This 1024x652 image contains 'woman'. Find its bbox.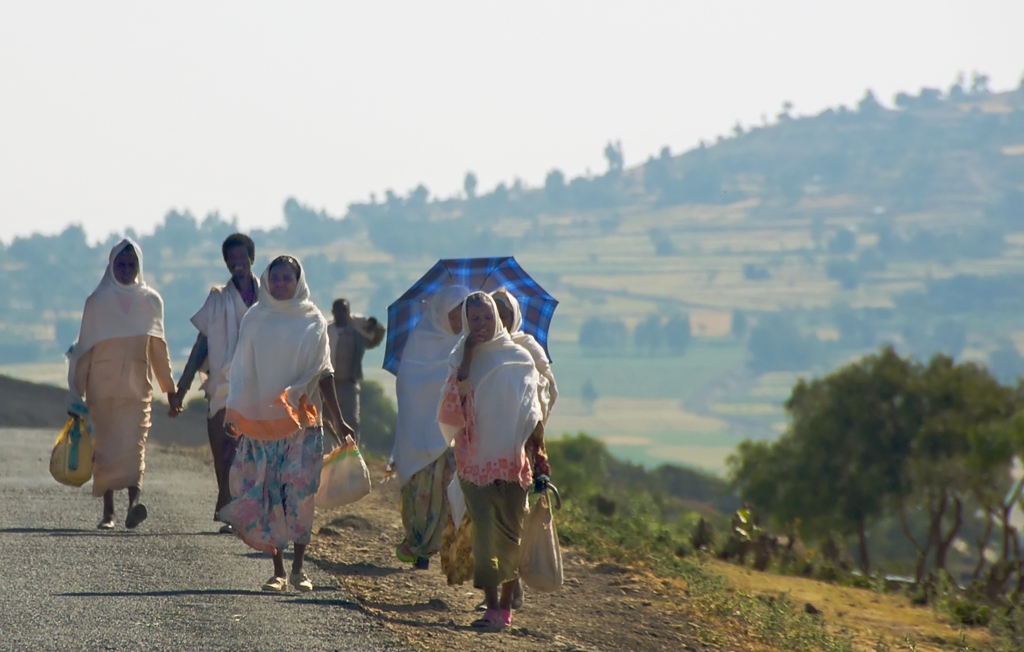
(490, 289, 557, 612).
